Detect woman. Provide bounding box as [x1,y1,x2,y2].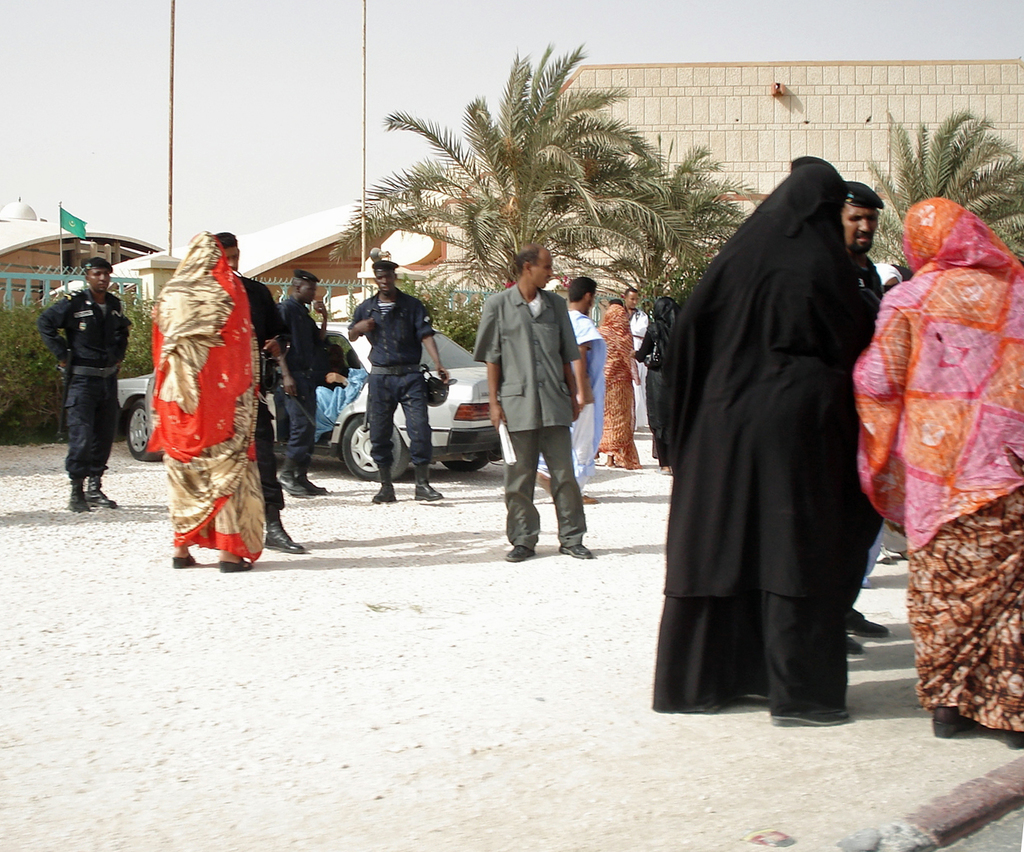
[142,226,263,576].
